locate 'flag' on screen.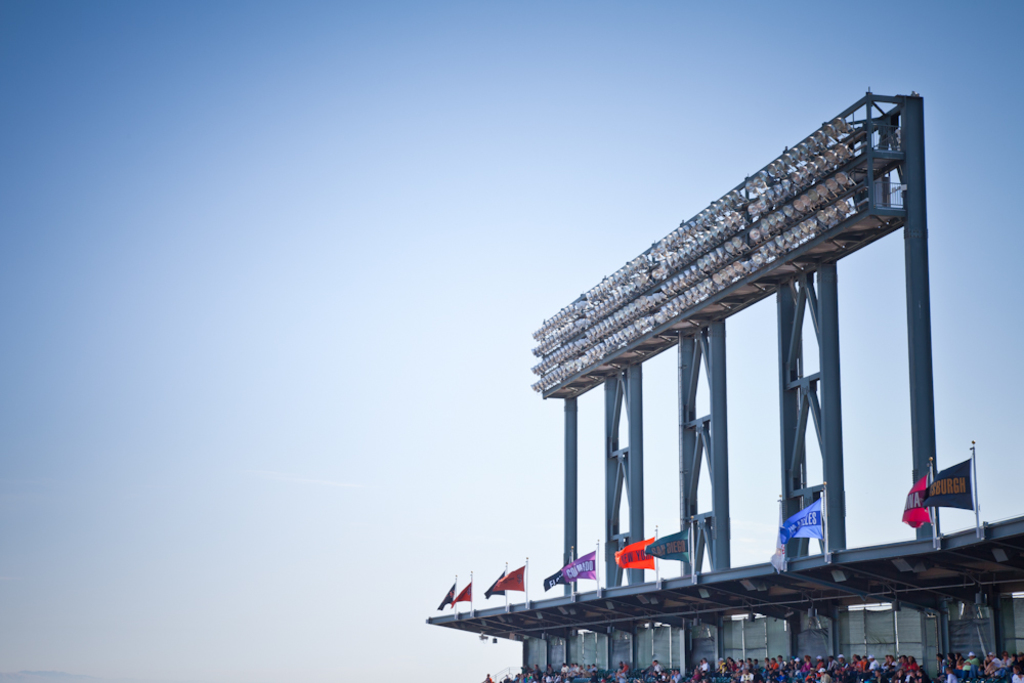
On screen at {"x1": 775, "y1": 504, "x2": 823, "y2": 548}.
